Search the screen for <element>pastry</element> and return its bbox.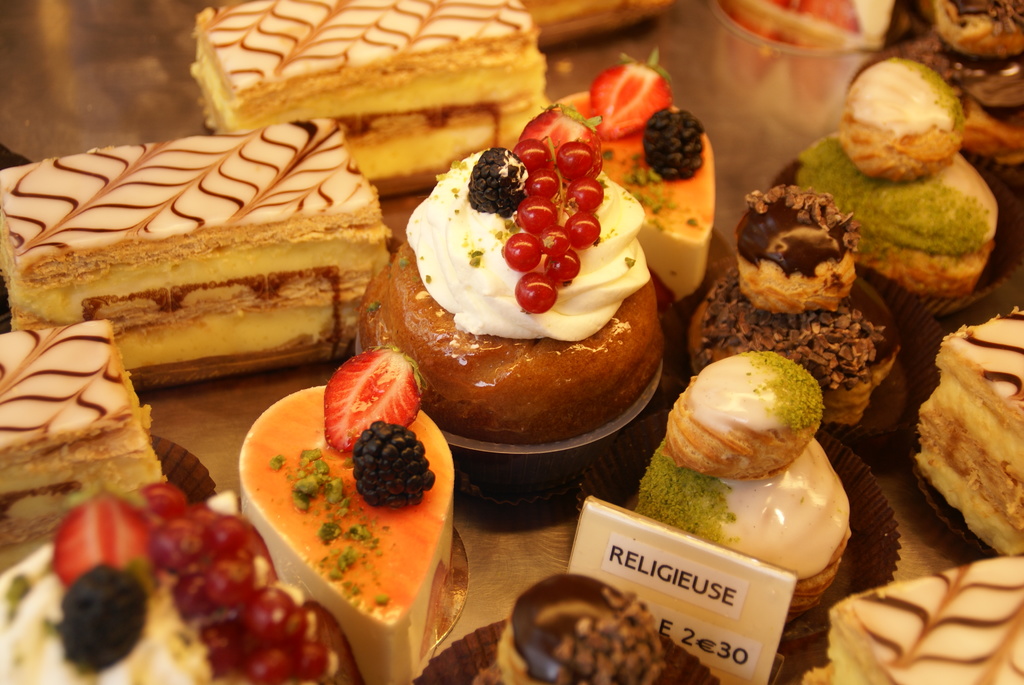
Found: (x1=189, y1=0, x2=555, y2=194).
